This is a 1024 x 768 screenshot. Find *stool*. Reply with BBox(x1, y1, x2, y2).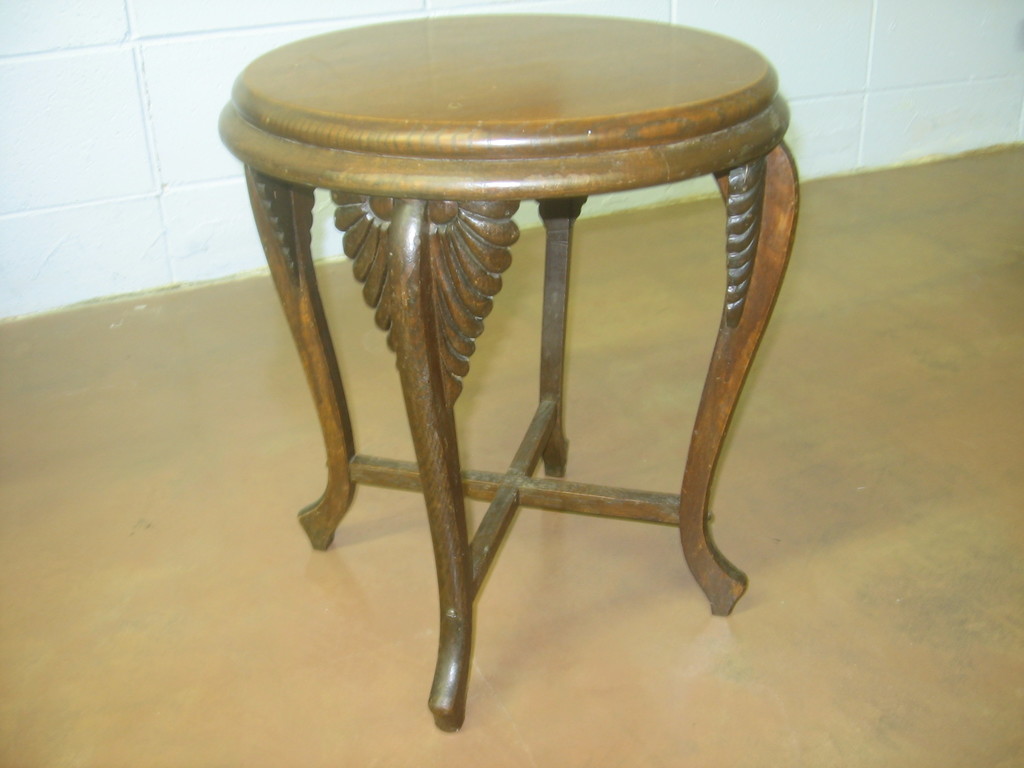
BBox(212, 5, 803, 733).
